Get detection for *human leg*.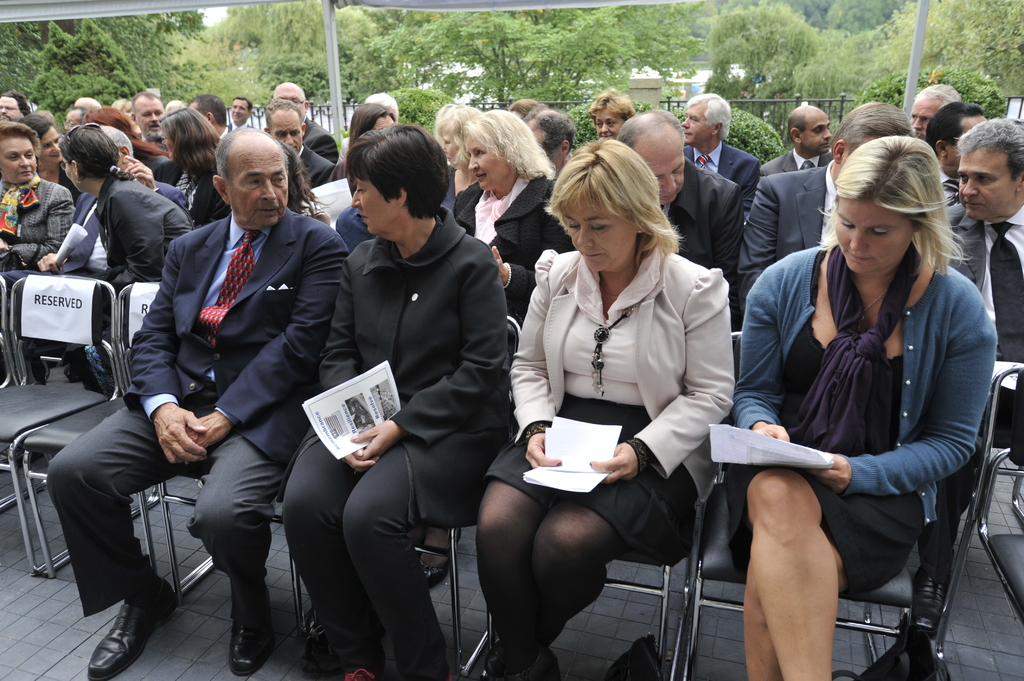
Detection: <box>742,490,918,680</box>.
